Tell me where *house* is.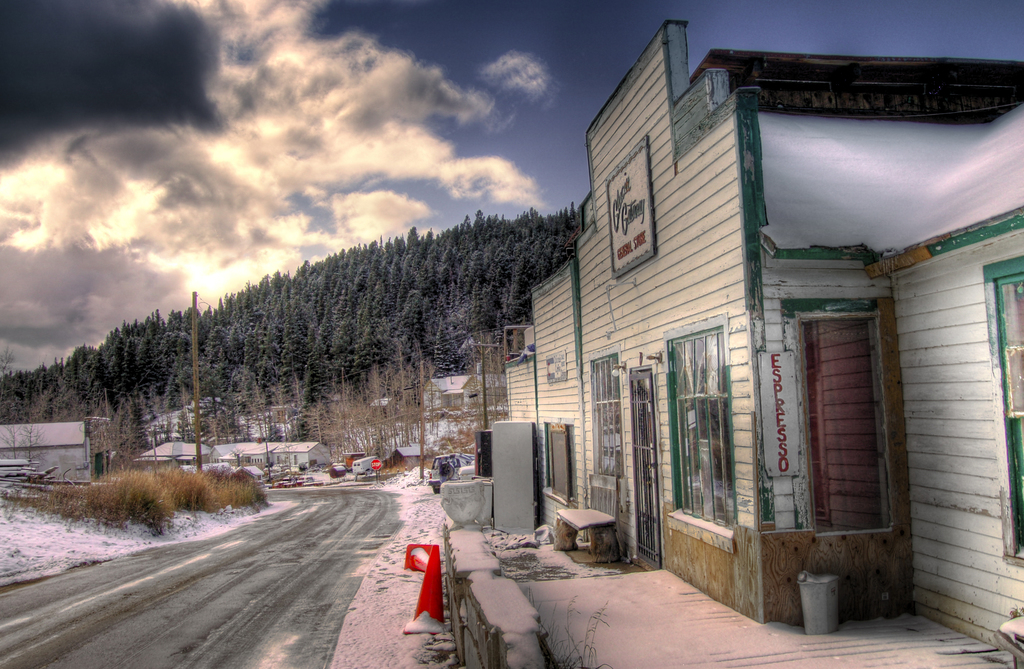
*house* is at <region>0, 424, 110, 486</region>.
